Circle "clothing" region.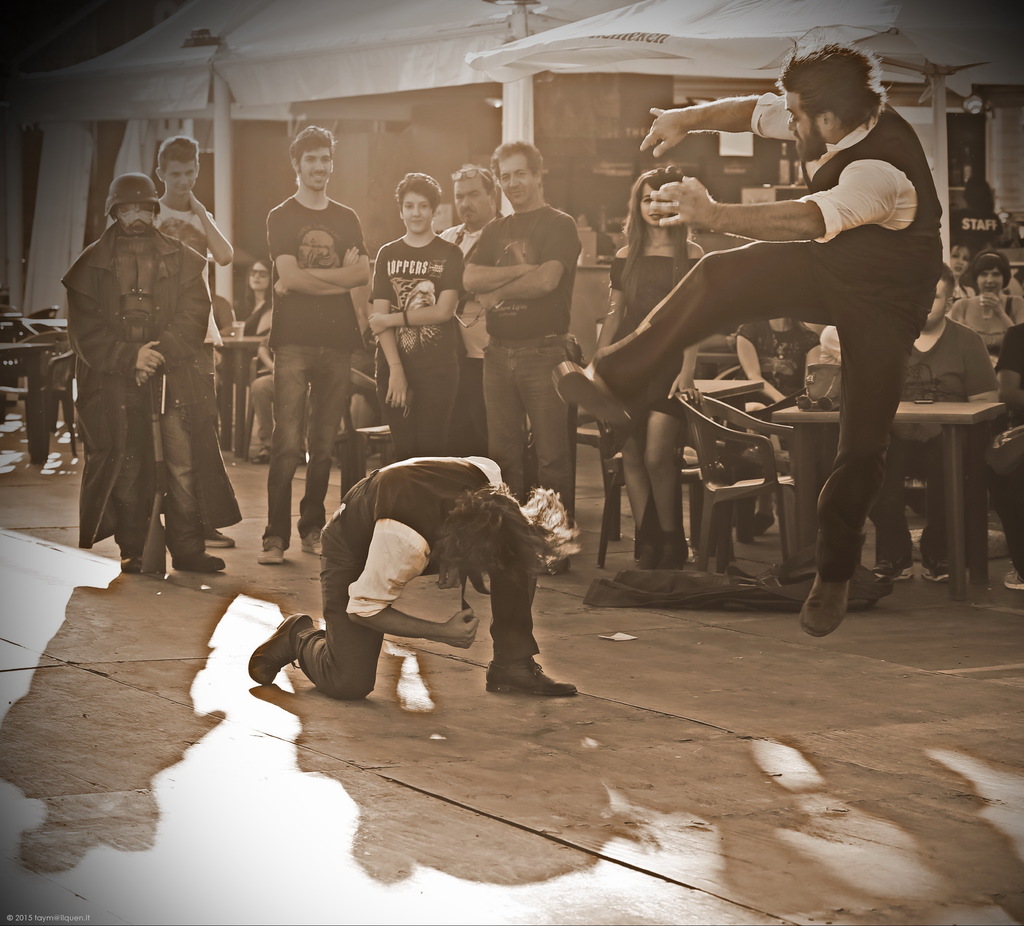
Region: crop(436, 215, 502, 456).
